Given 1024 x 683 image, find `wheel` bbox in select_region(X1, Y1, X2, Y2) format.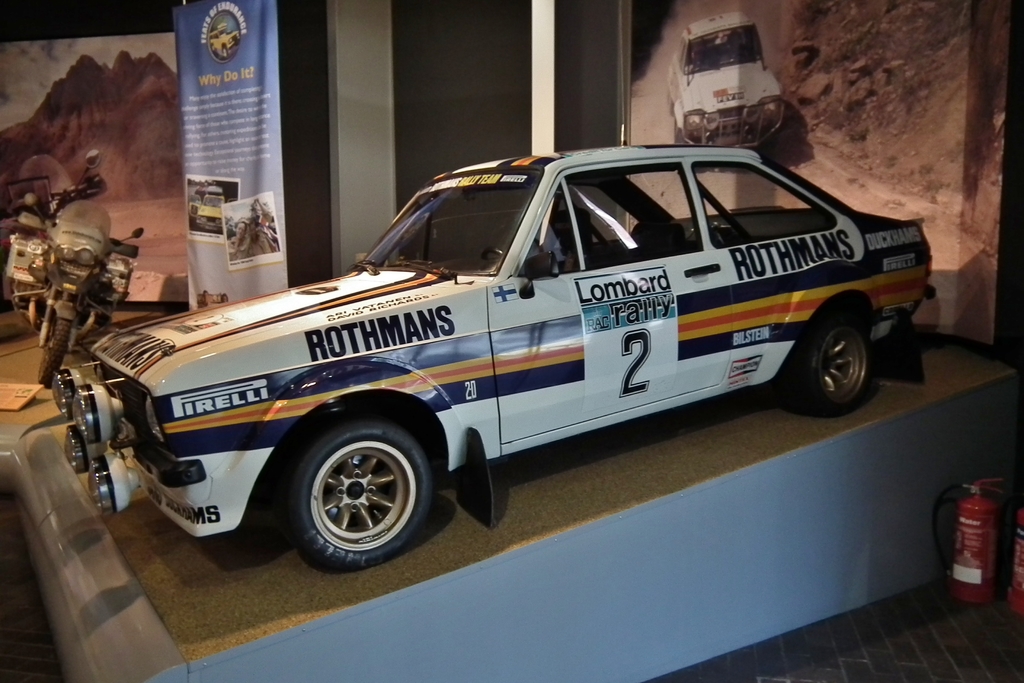
select_region(294, 420, 435, 571).
